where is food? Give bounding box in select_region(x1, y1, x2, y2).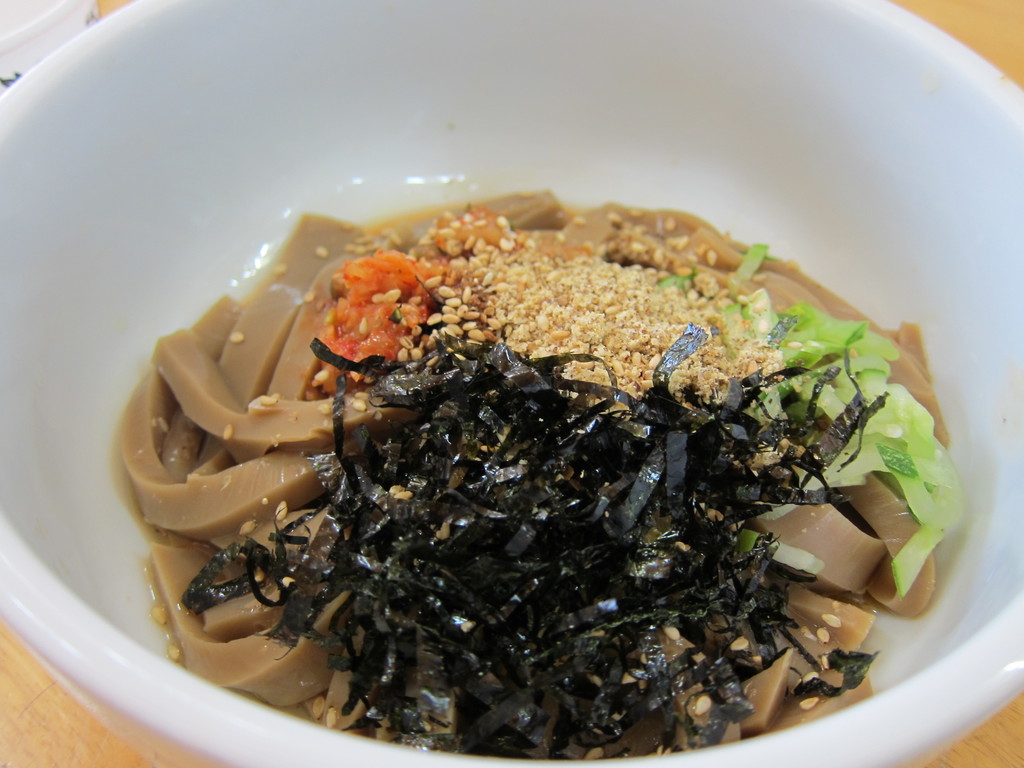
select_region(186, 103, 989, 722).
